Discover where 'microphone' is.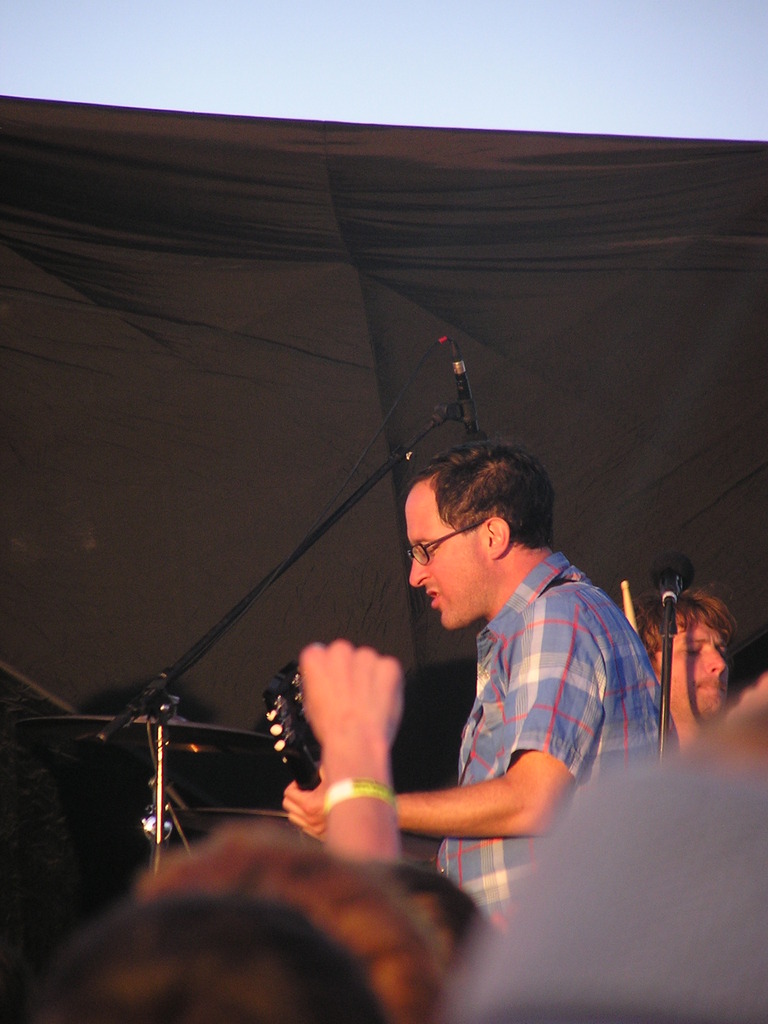
Discovered at 655:548:691:602.
